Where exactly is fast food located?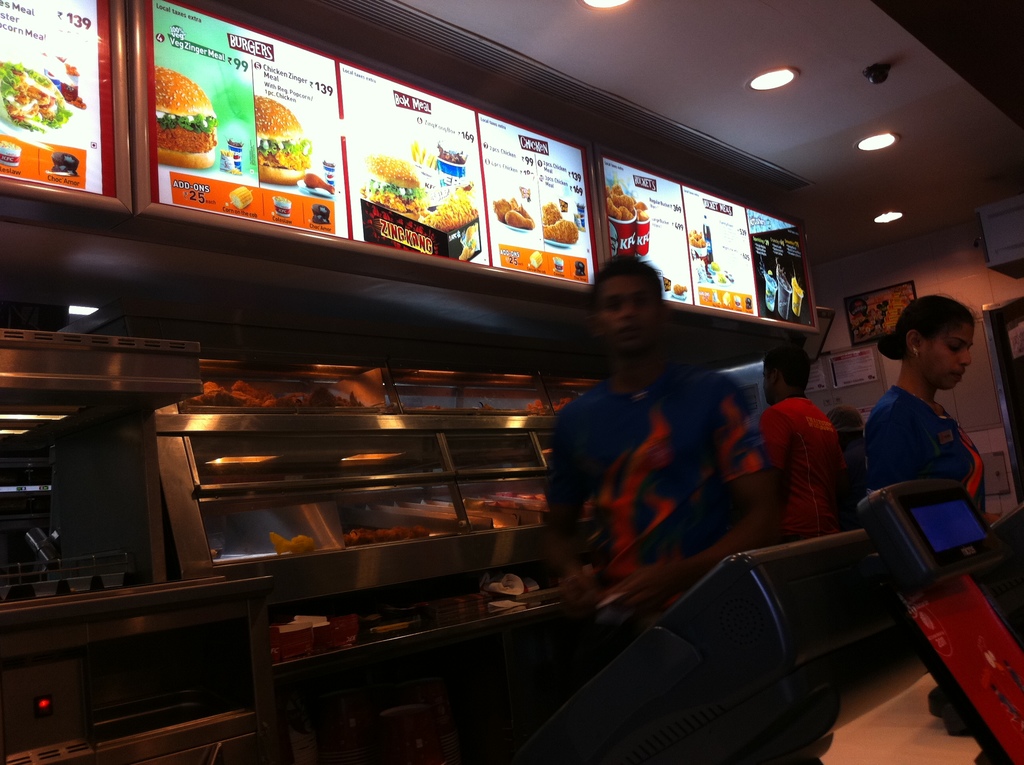
Its bounding box is l=155, t=65, r=217, b=169.
